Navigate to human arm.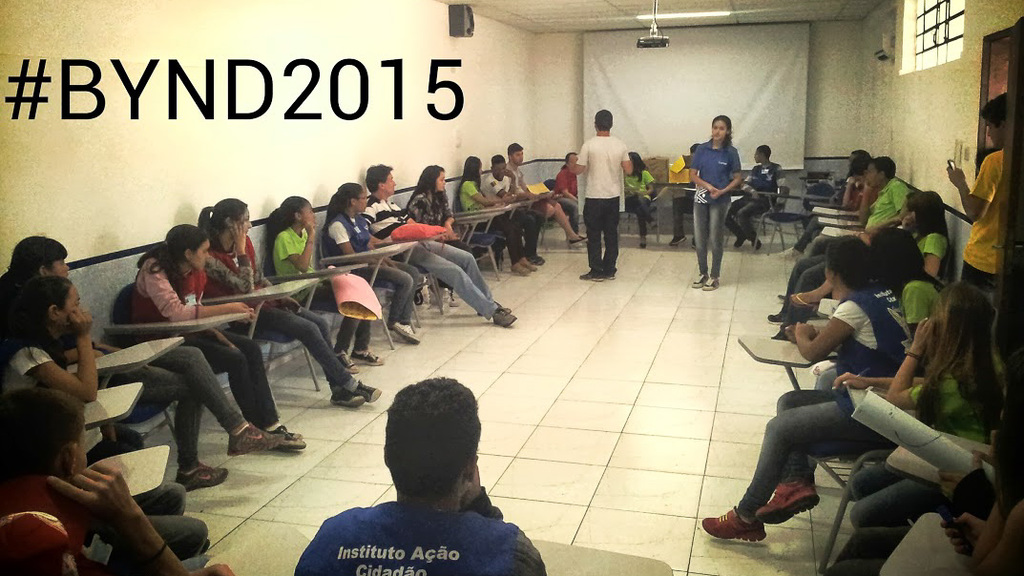
Navigation target: select_region(637, 168, 657, 196).
